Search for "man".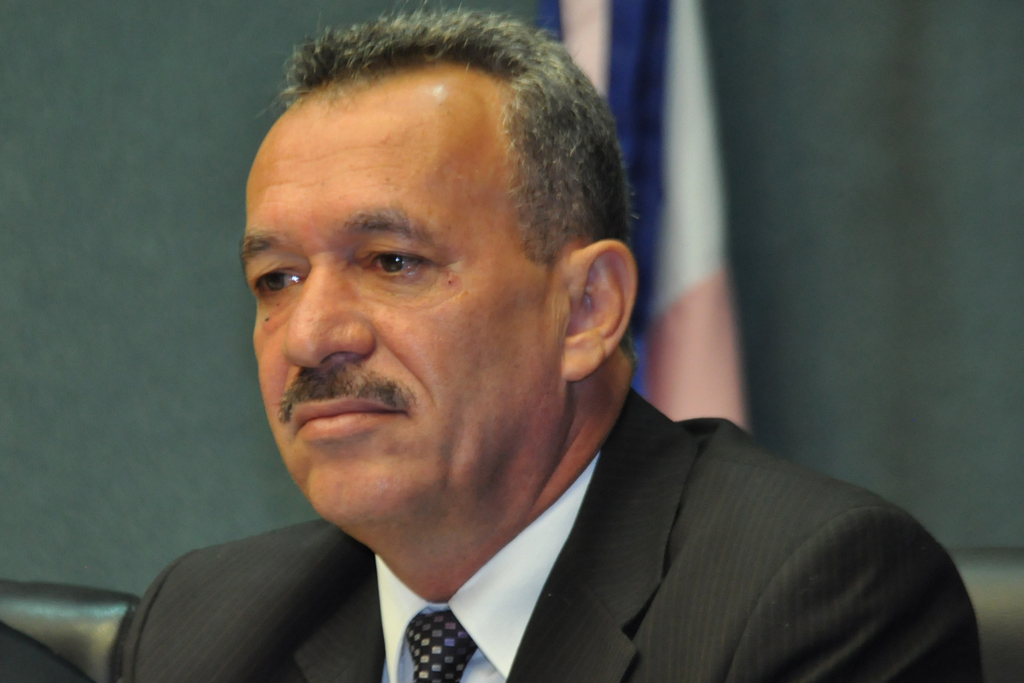
Found at <box>111,10,998,681</box>.
